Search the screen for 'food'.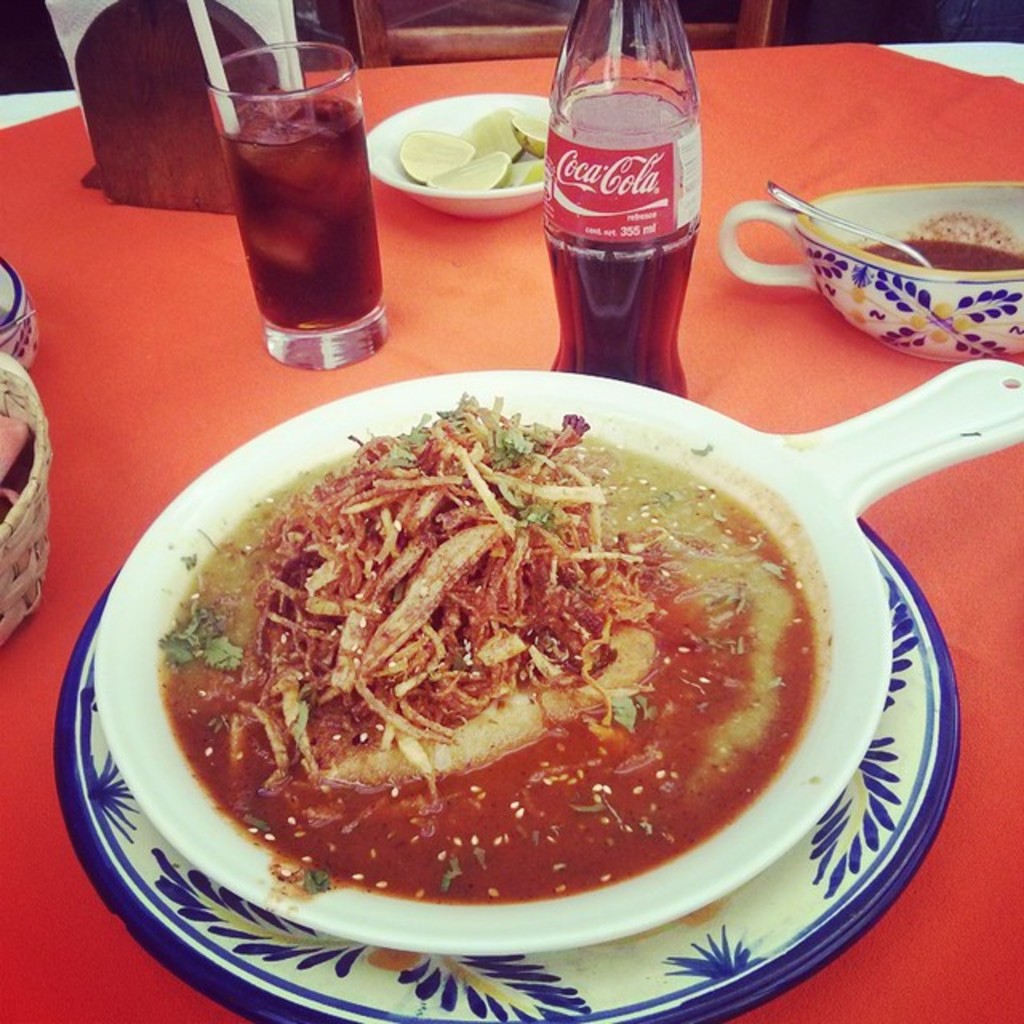
Found at box=[426, 147, 512, 190].
